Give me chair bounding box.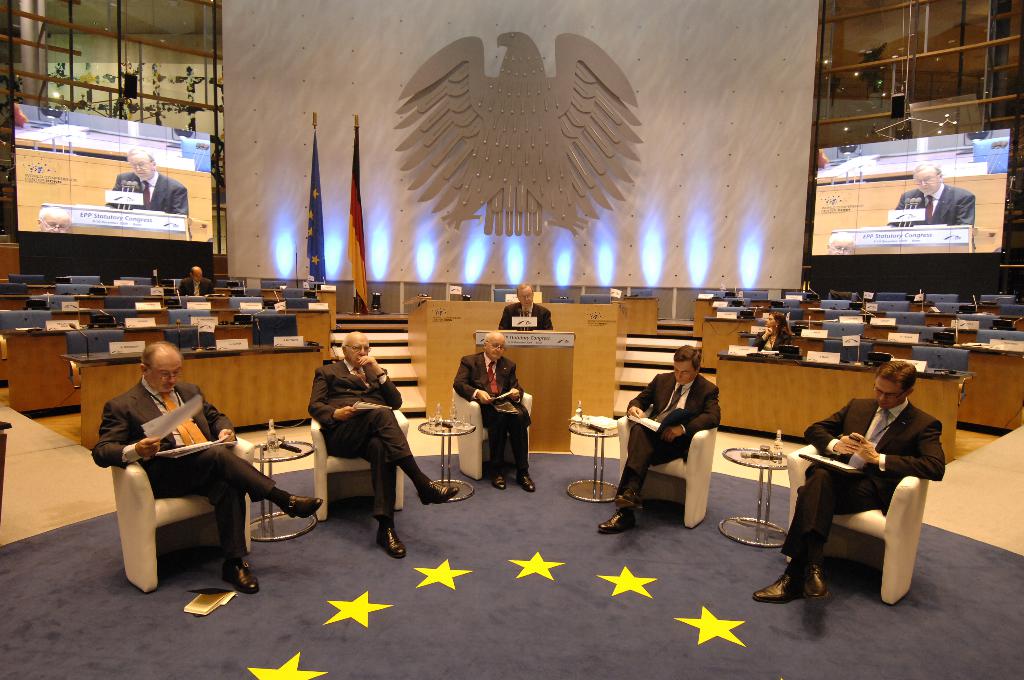
left=93, top=308, right=139, bottom=324.
